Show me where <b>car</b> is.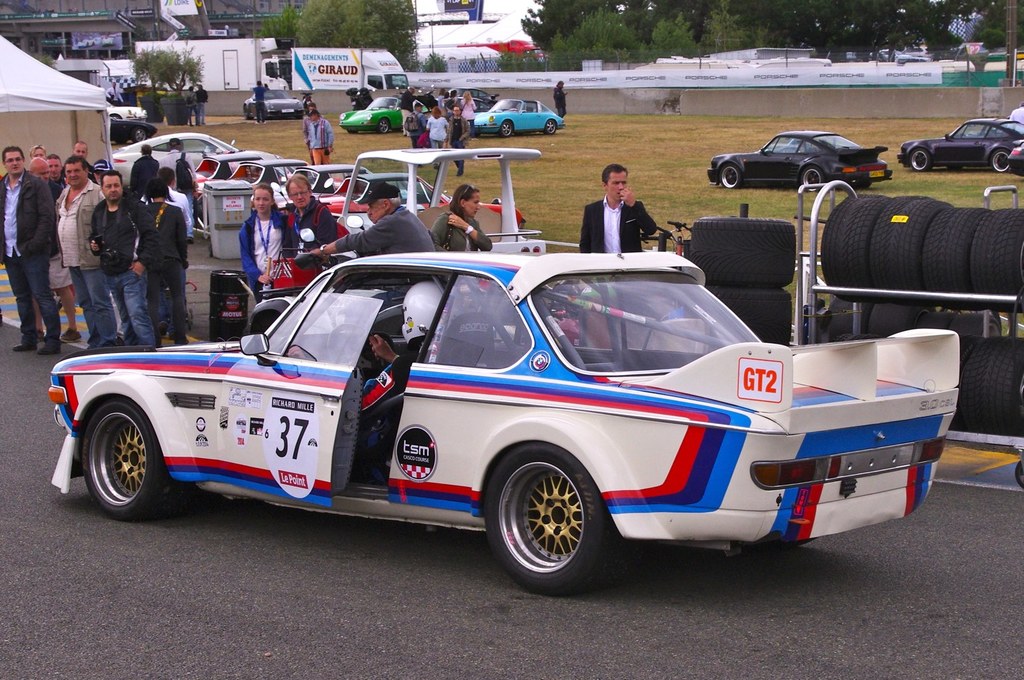
<b>car</b> is at locate(110, 119, 157, 140).
